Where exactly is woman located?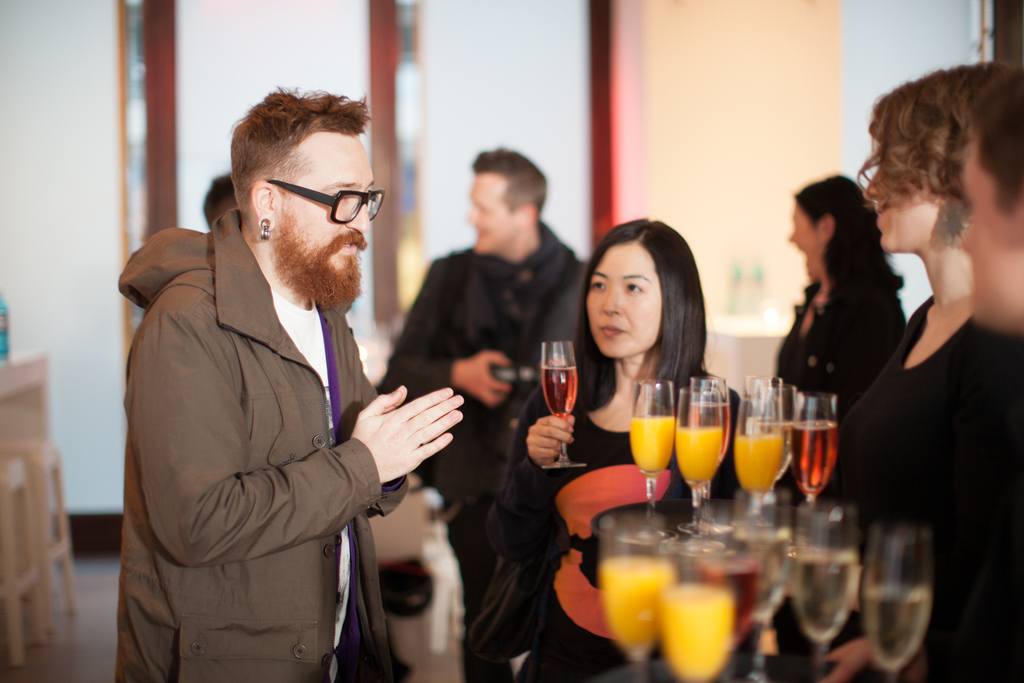
Its bounding box is (817, 62, 1023, 682).
